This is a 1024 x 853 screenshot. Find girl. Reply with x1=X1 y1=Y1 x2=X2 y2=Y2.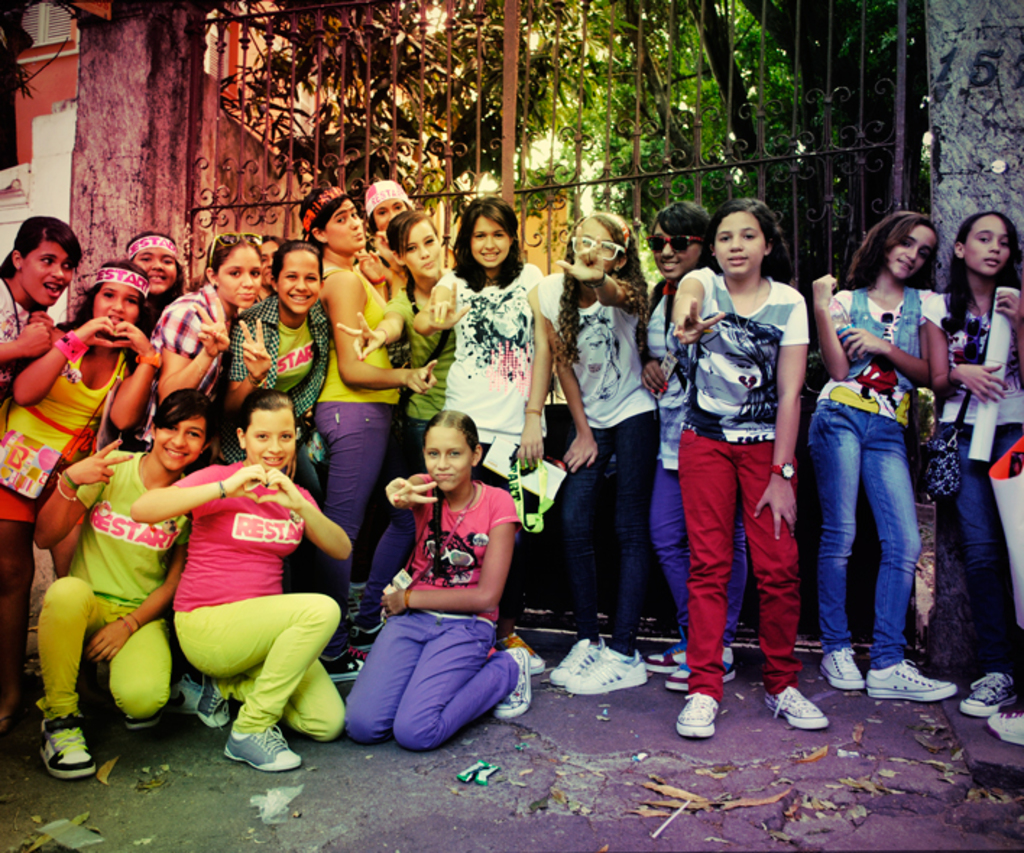
x1=328 y1=208 x2=456 y2=541.
